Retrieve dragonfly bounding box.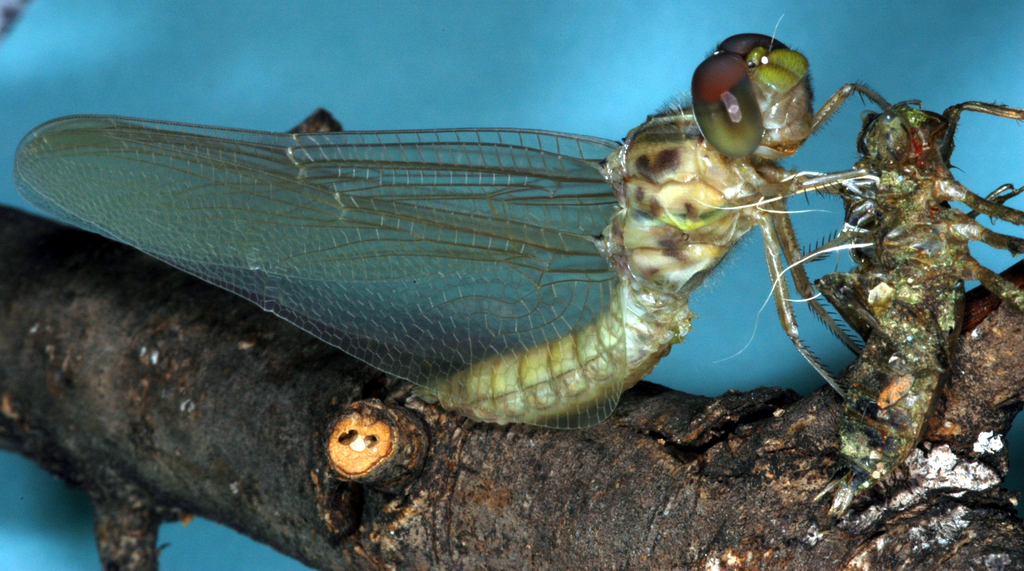
Bounding box: locate(13, 12, 900, 426).
